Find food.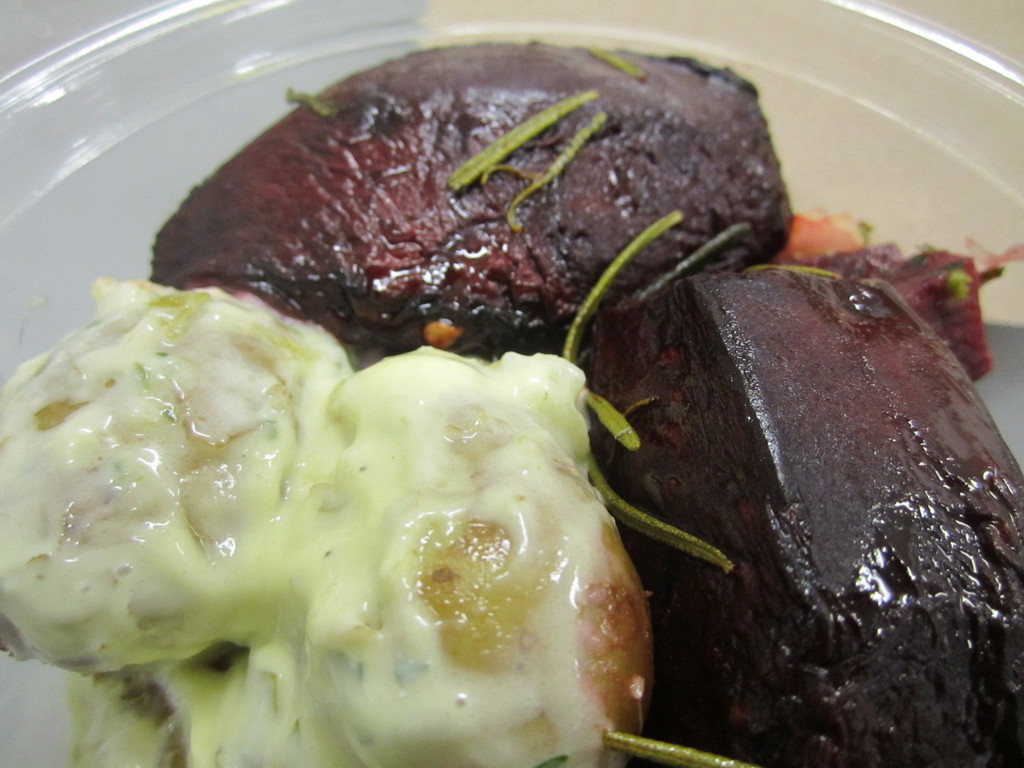
<box>817,238,902,268</box>.
